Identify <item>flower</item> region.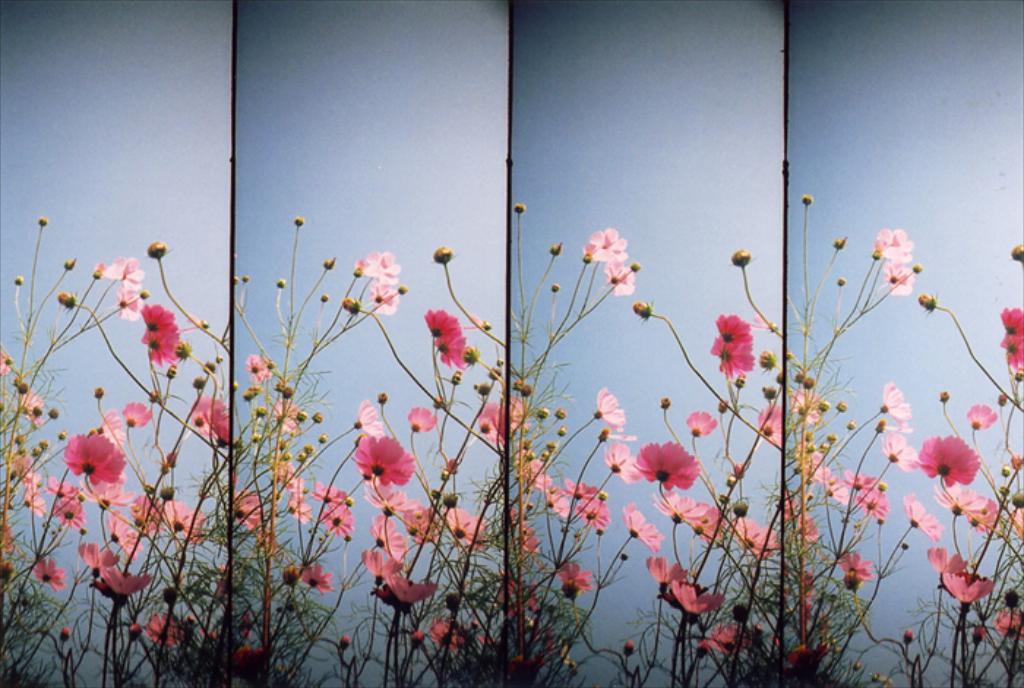
Region: box(35, 214, 45, 227).
